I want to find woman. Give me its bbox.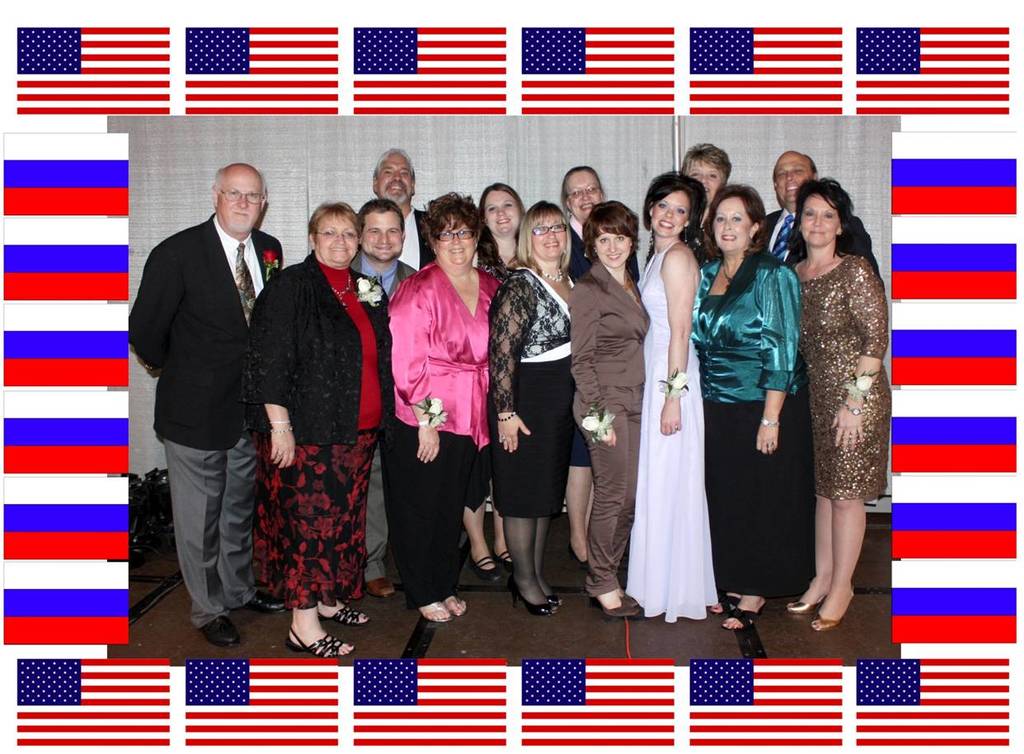
select_region(782, 160, 890, 628).
